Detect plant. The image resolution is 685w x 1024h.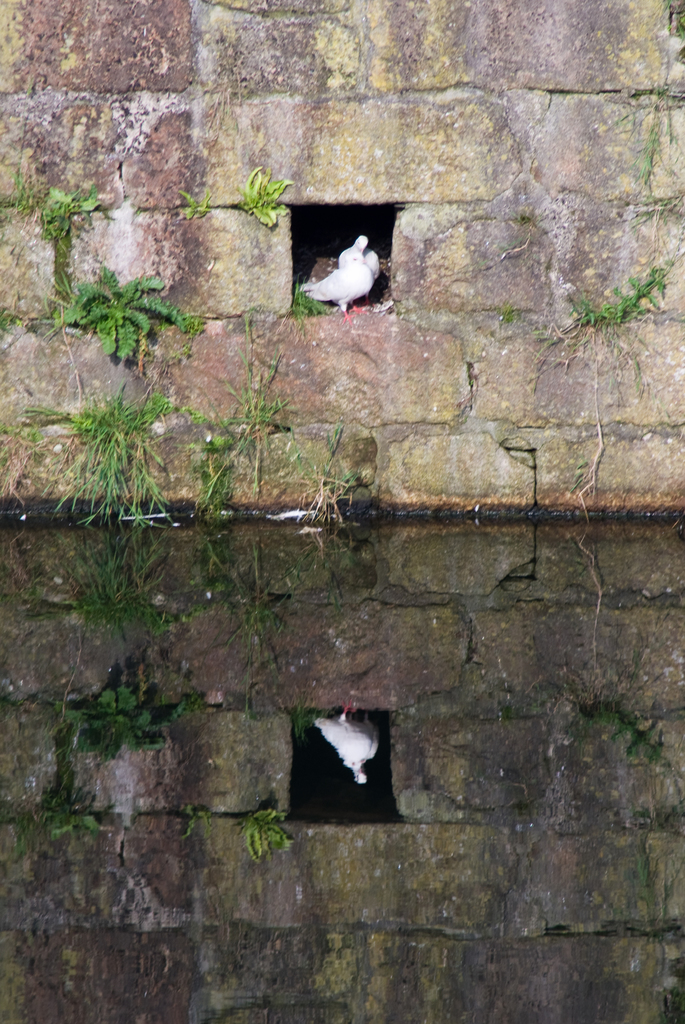
l=236, t=163, r=290, b=232.
